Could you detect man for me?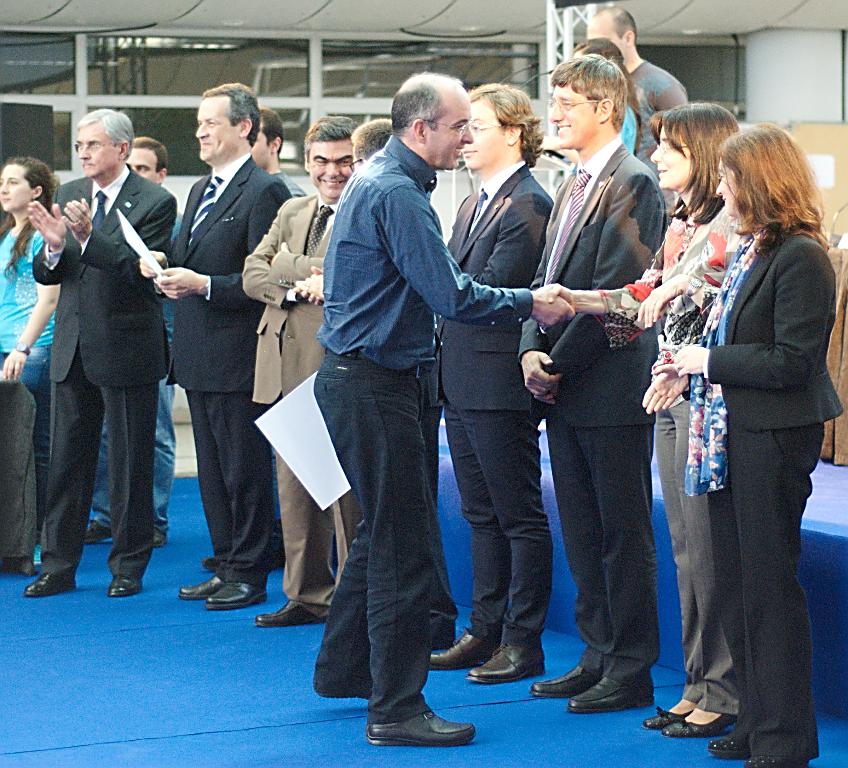
Detection result: 427/81/566/694.
